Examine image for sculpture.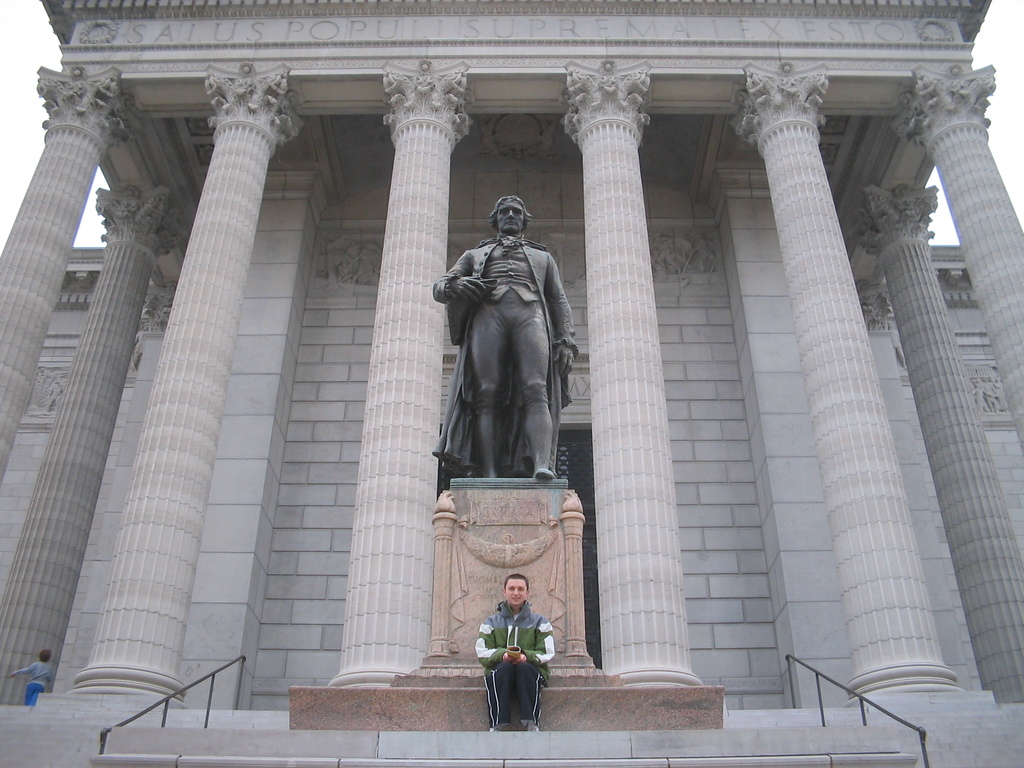
Examination result: bbox(433, 205, 572, 524).
